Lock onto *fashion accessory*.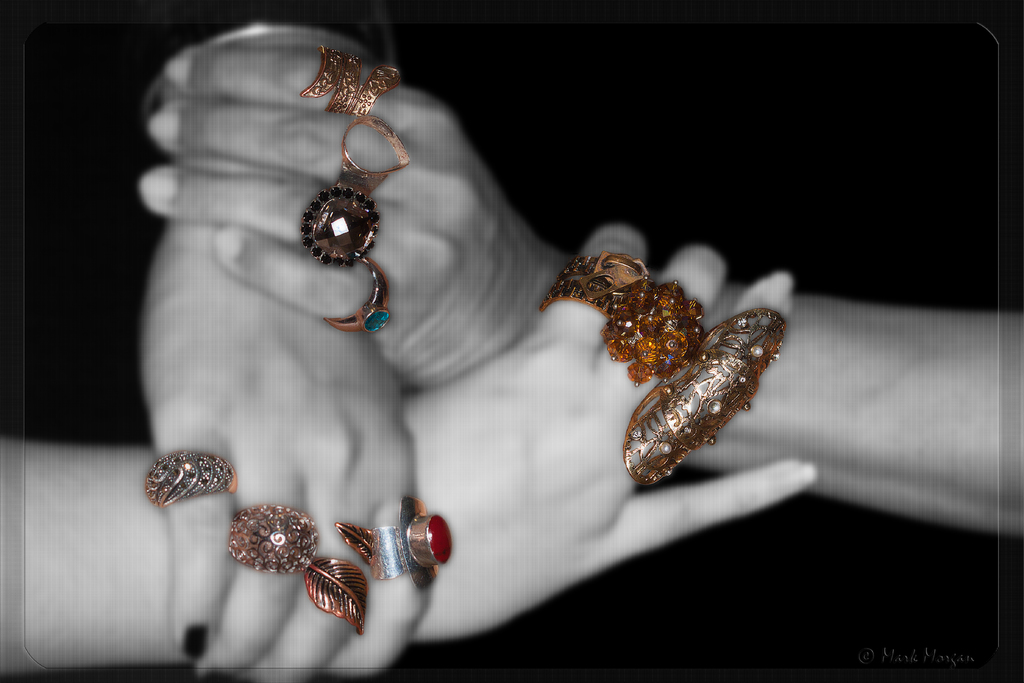
Locked: {"left": 305, "top": 41, "right": 403, "bottom": 120}.
